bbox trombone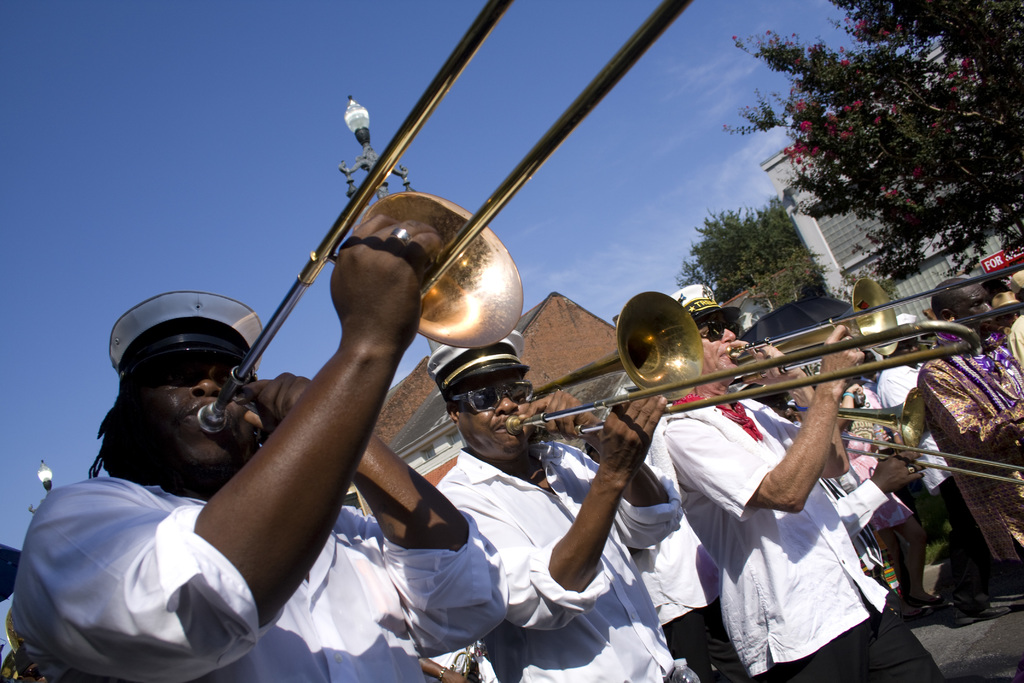
pyautogui.locateOnScreen(774, 387, 1023, 483)
